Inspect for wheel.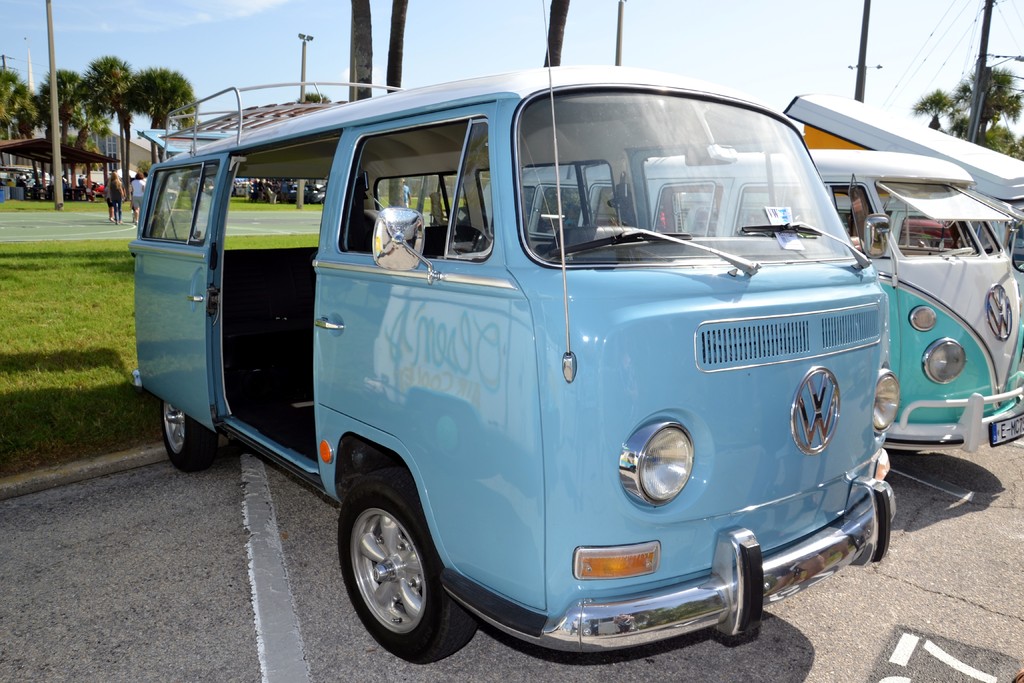
Inspection: box=[339, 480, 453, 652].
